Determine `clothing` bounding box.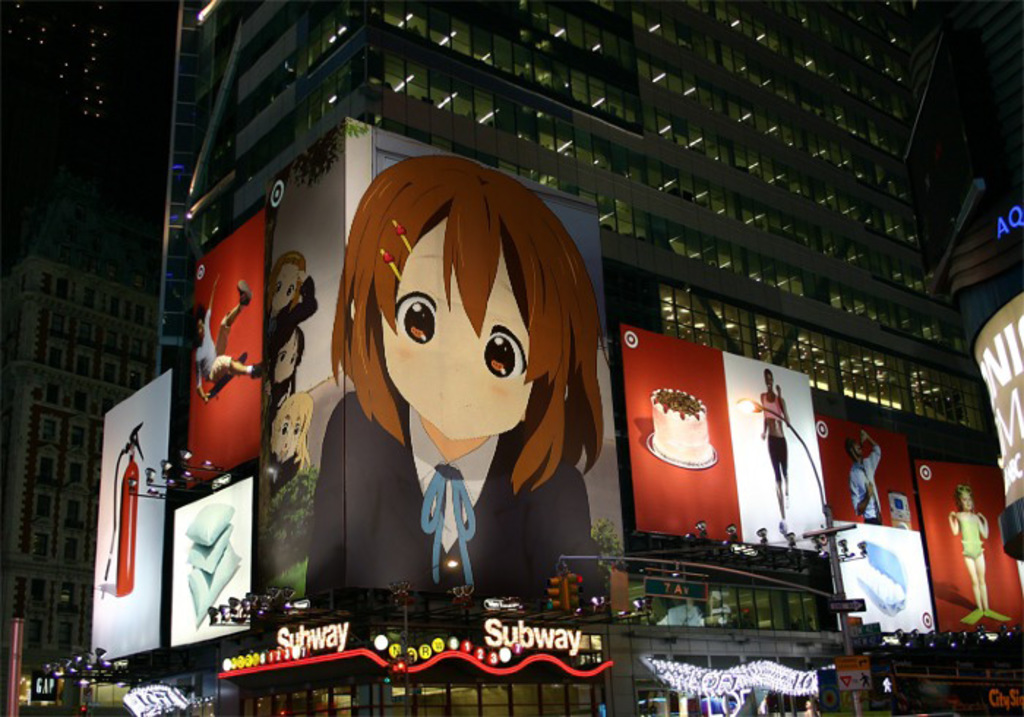
Determined: left=193, top=310, right=253, bottom=385.
